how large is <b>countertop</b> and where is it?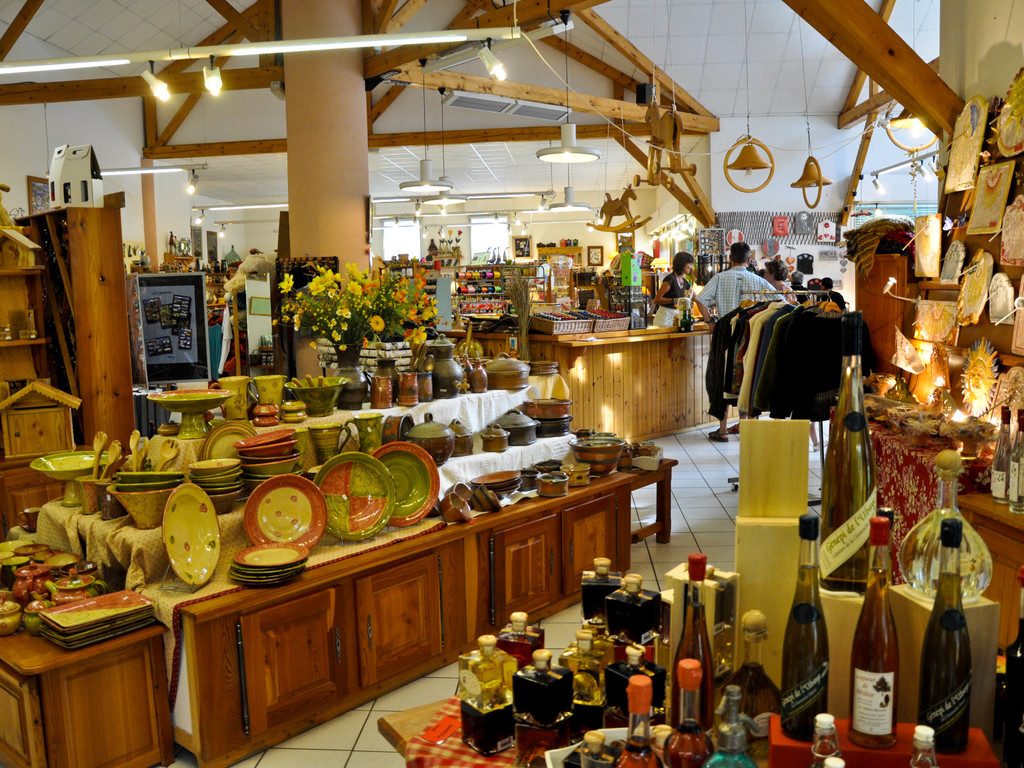
Bounding box: x1=0, y1=626, x2=166, y2=676.
